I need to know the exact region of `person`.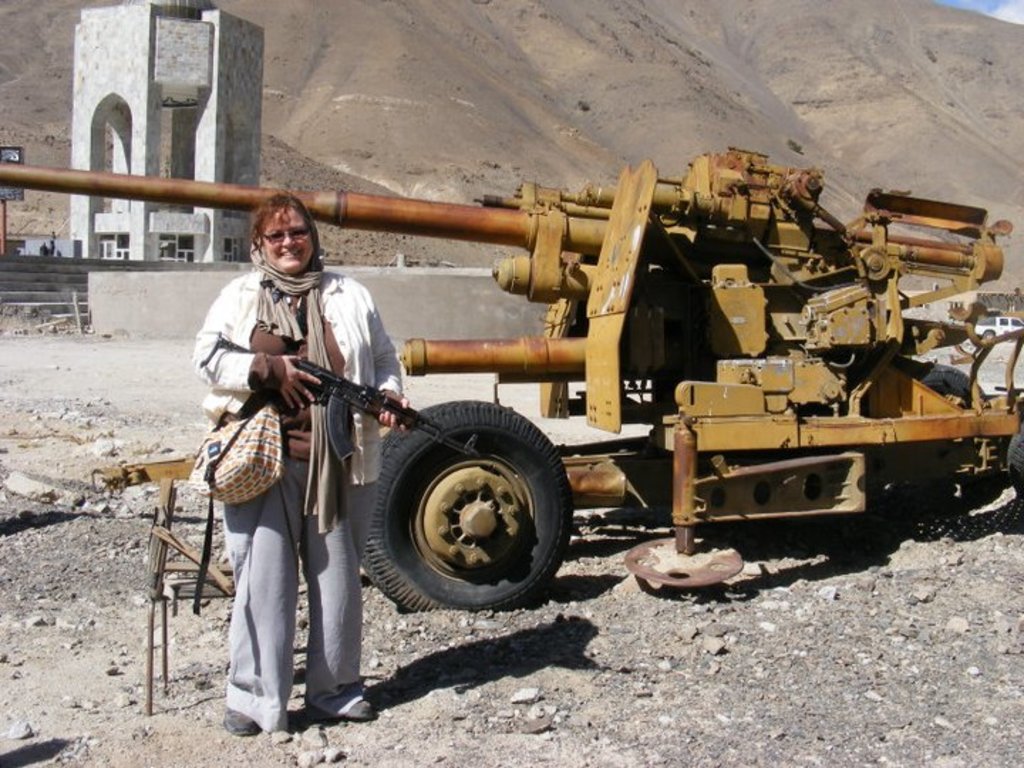
Region: box(192, 193, 415, 735).
